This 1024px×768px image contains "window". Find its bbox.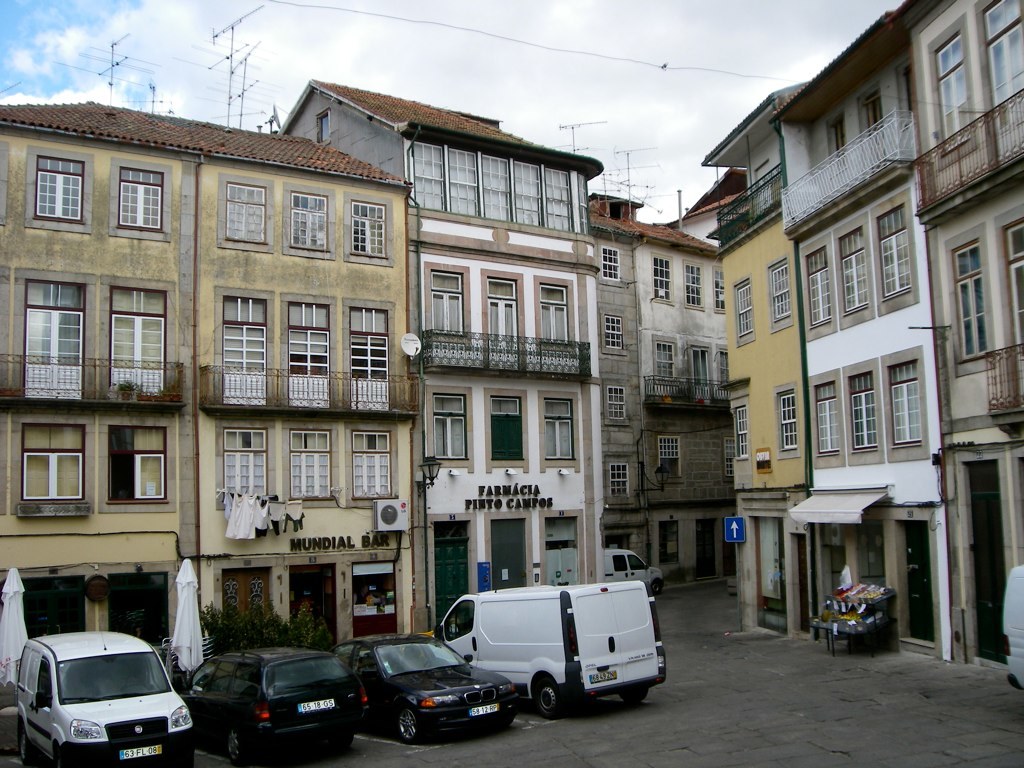
(left=414, top=131, right=569, bottom=232).
